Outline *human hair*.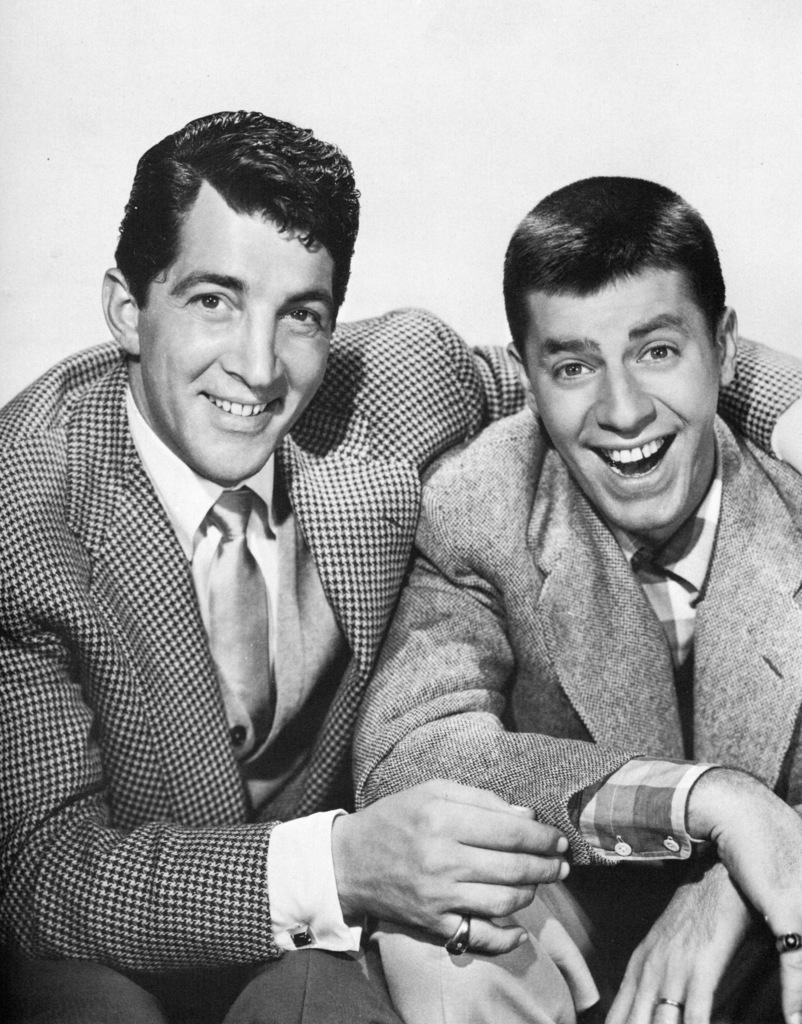
Outline: left=108, top=100, right=351, bottom=330.
